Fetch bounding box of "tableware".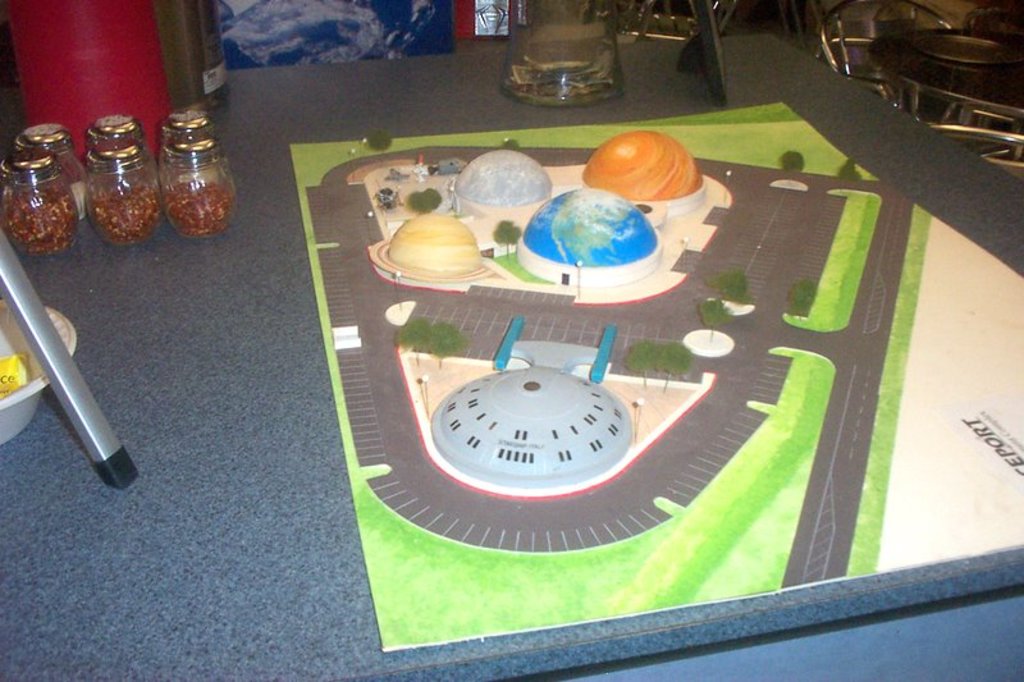
Bbox: [x1=14, y1=120, x2=90, y2=212].
